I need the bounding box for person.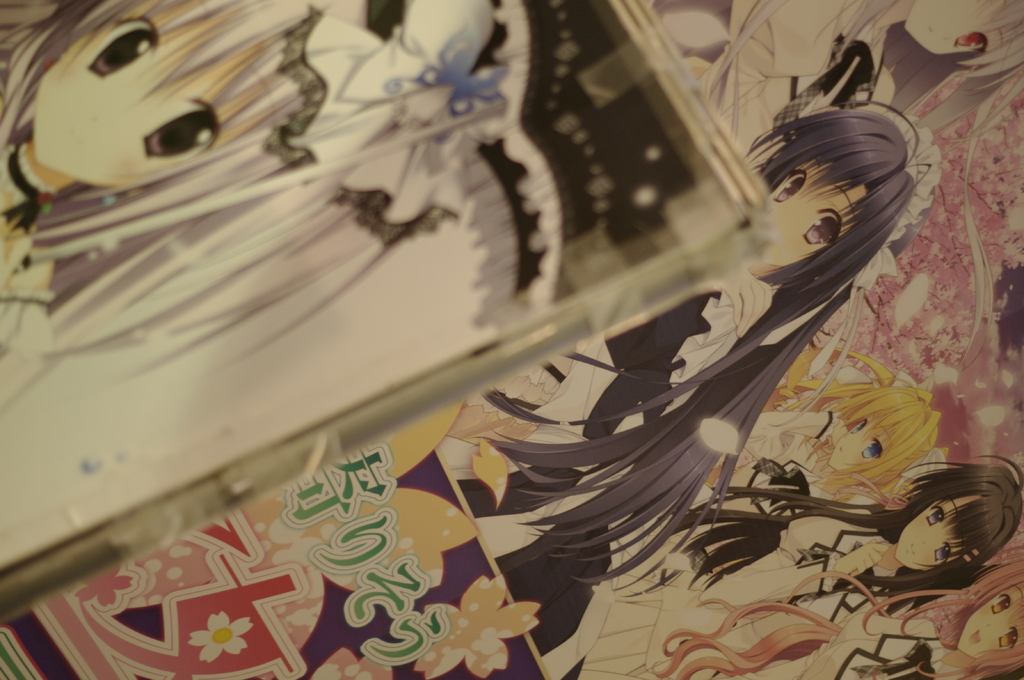
Here it is: [660,543,1023,674].
